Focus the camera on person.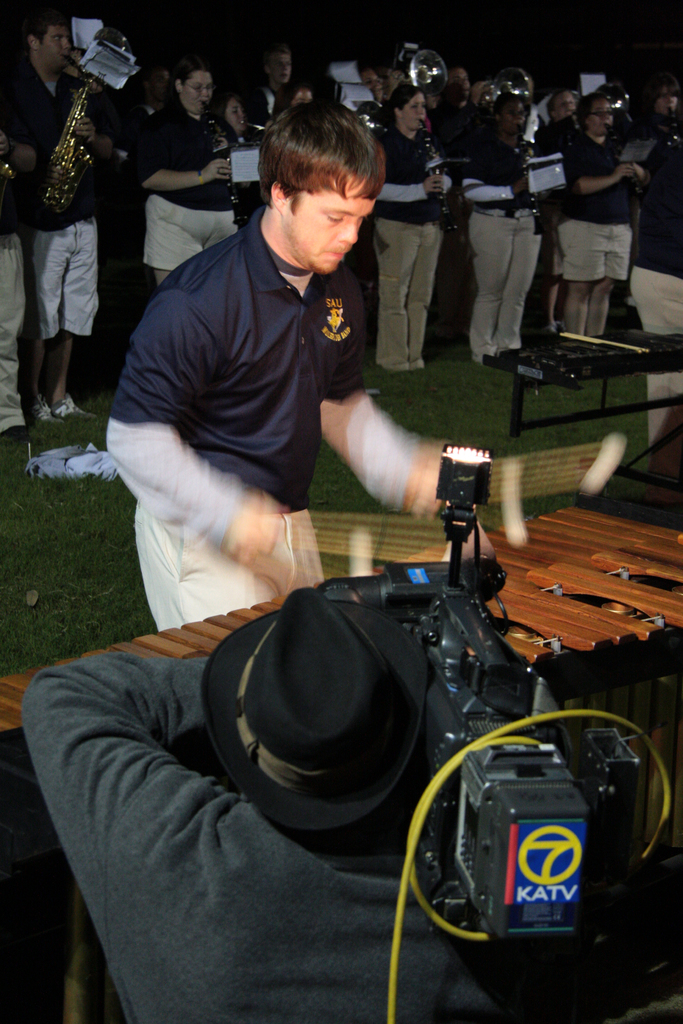
Focus region: 21 459 597 980.
